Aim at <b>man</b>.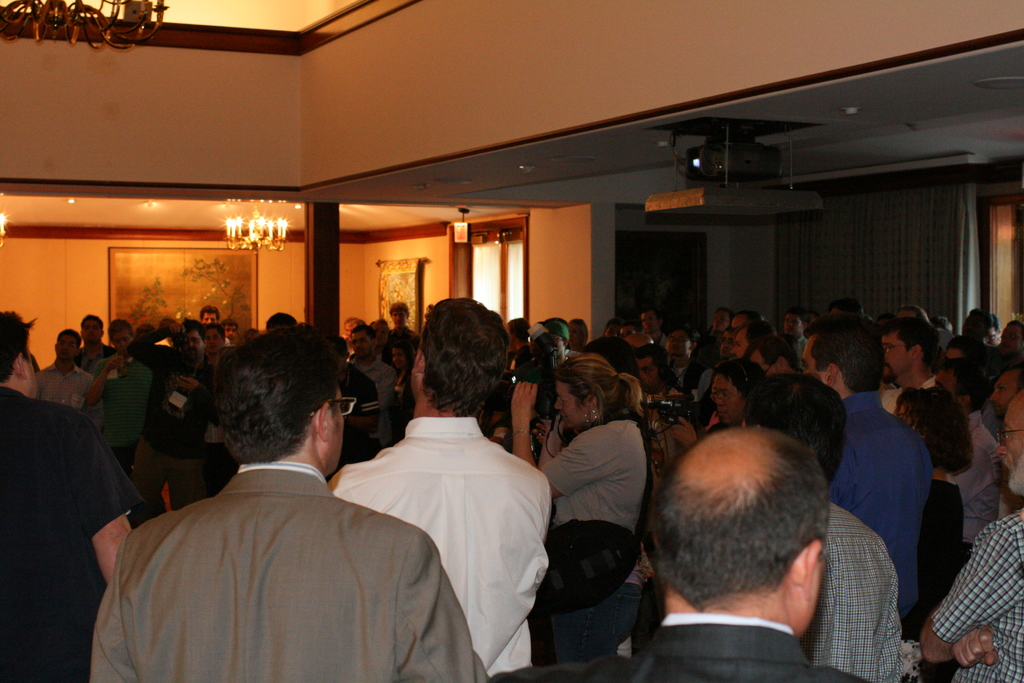
Aimed at bbox=[710, 306, 739, 347].
